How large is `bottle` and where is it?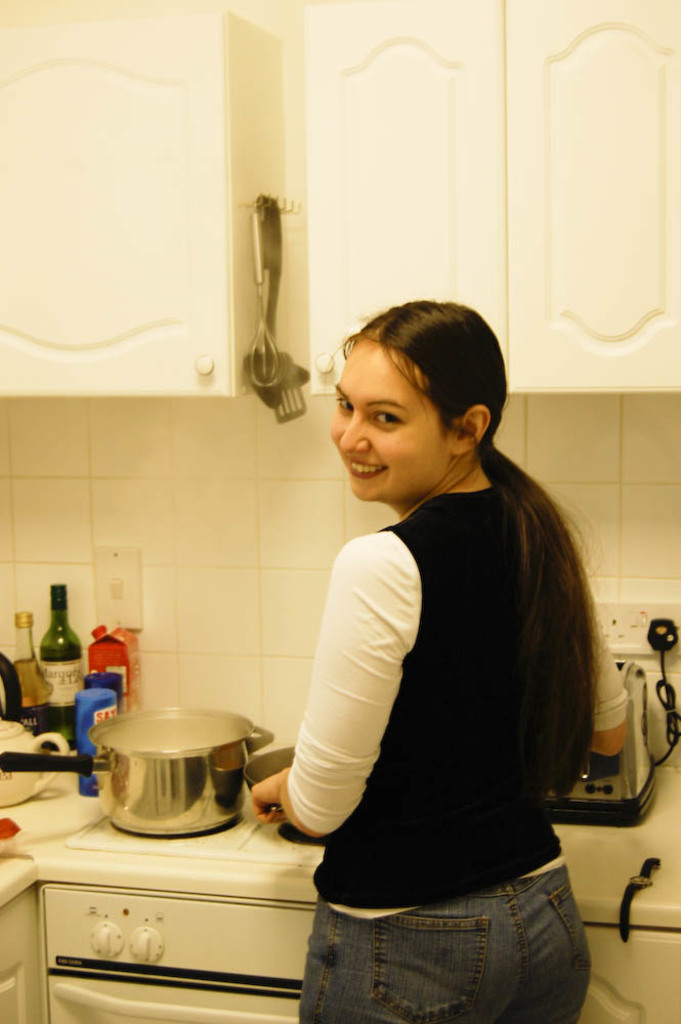
Bounding box: box(7, 605, 46, 733).
